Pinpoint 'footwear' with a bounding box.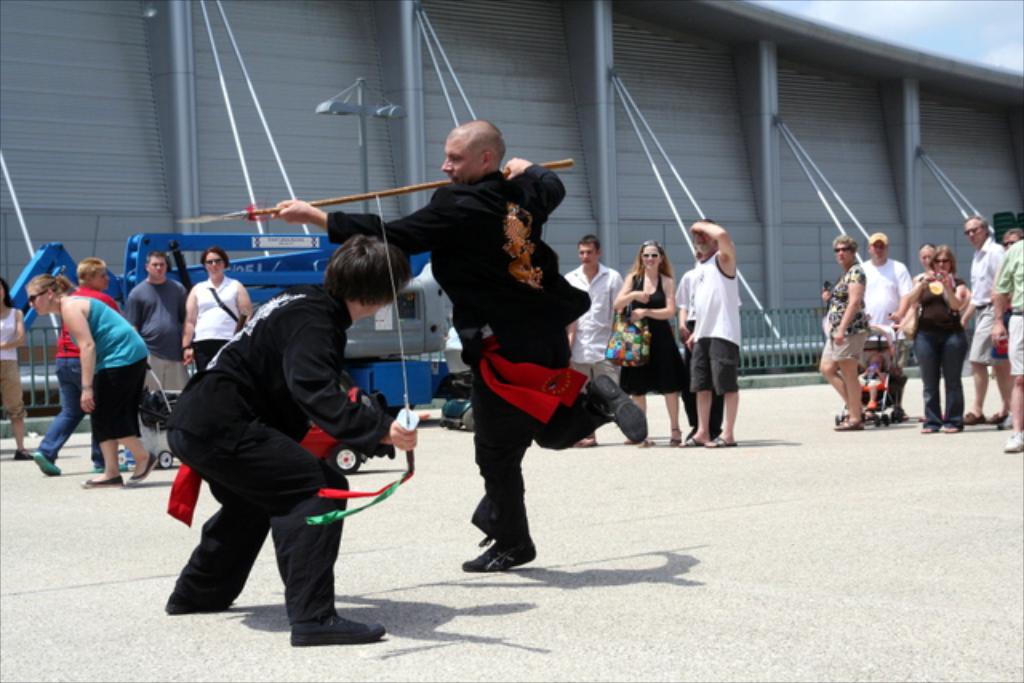
579:379:645:443.
